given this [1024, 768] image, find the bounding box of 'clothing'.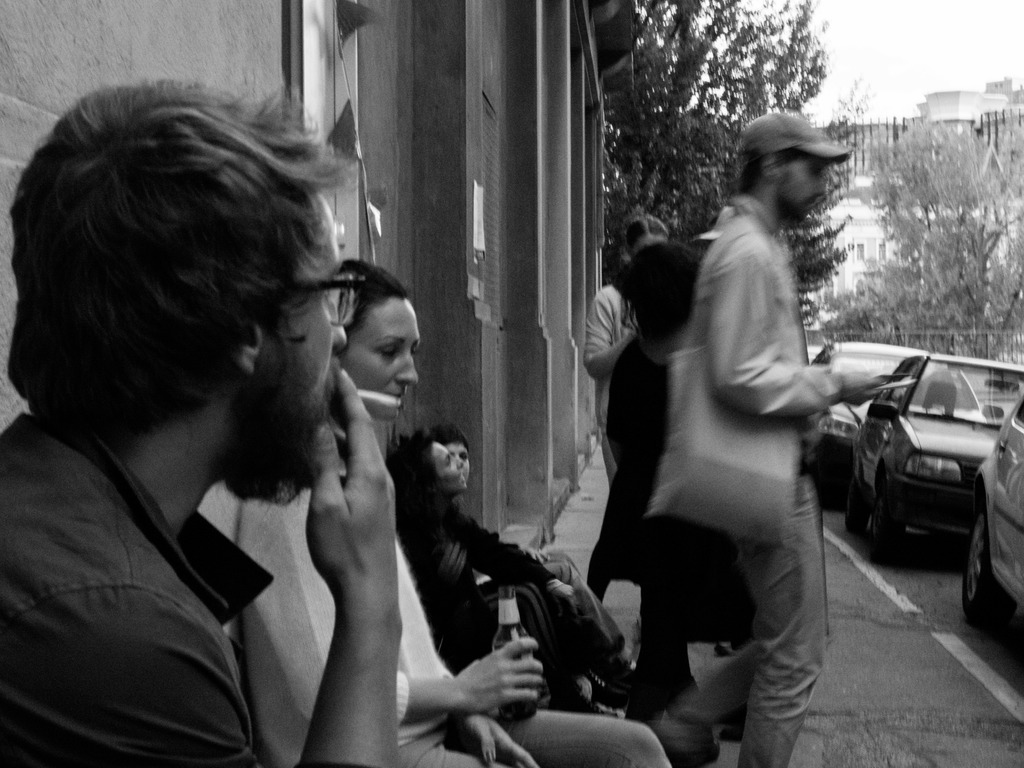
{"left": 393, "top": 486, "right": 637, "bottom": 712}.
